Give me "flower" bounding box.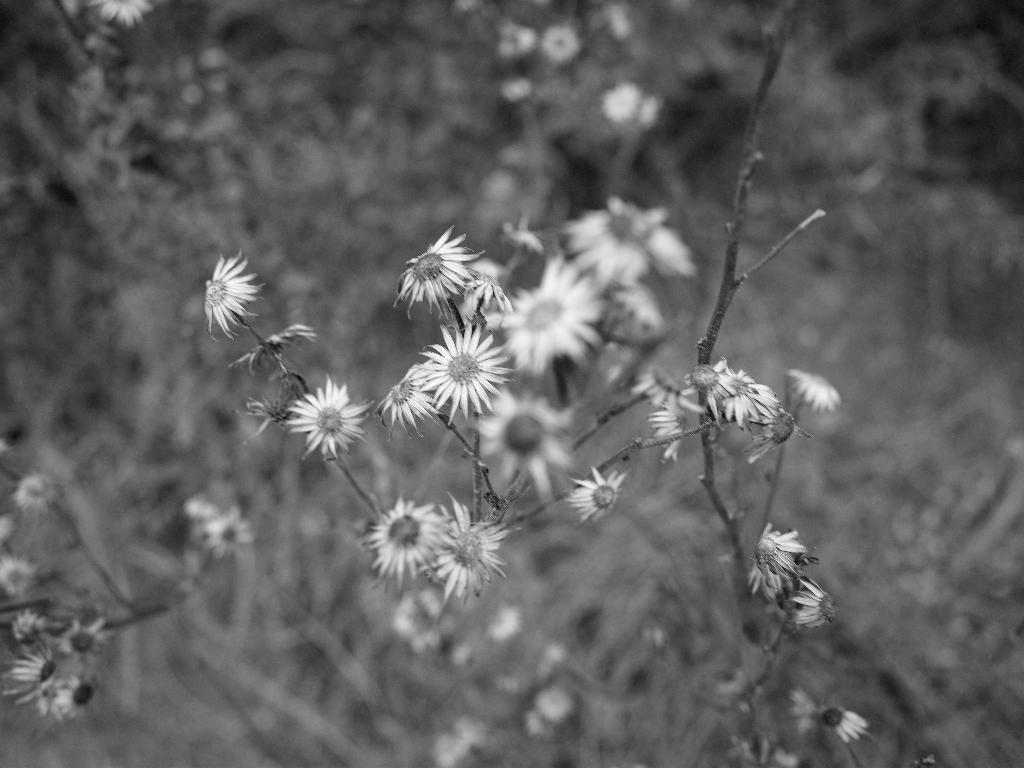
[x1=643, y1=408, x2=687, y2=461].
